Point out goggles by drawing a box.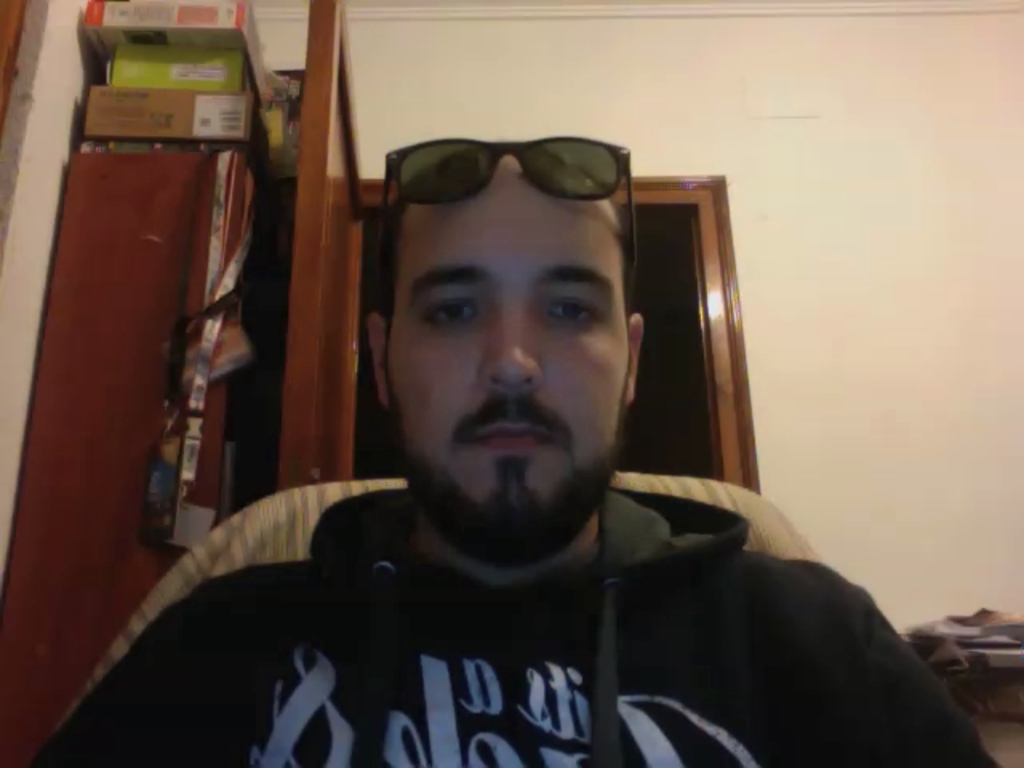
376, 134, 637, 280.
